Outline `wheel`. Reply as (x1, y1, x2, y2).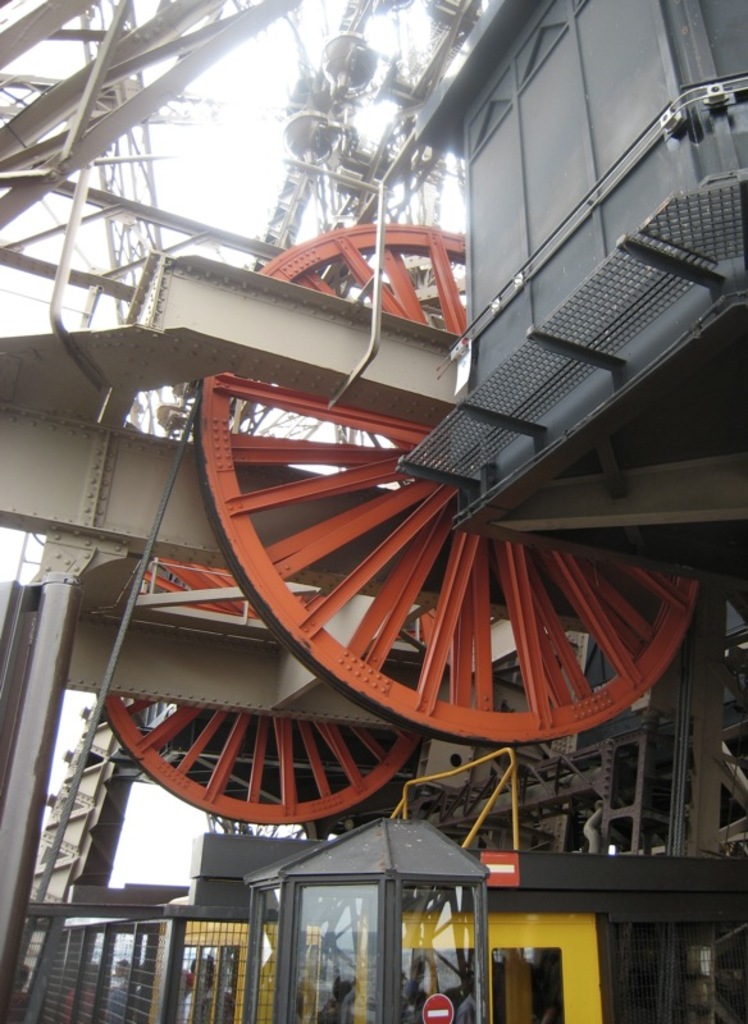
(200, 338, 653, 773).
